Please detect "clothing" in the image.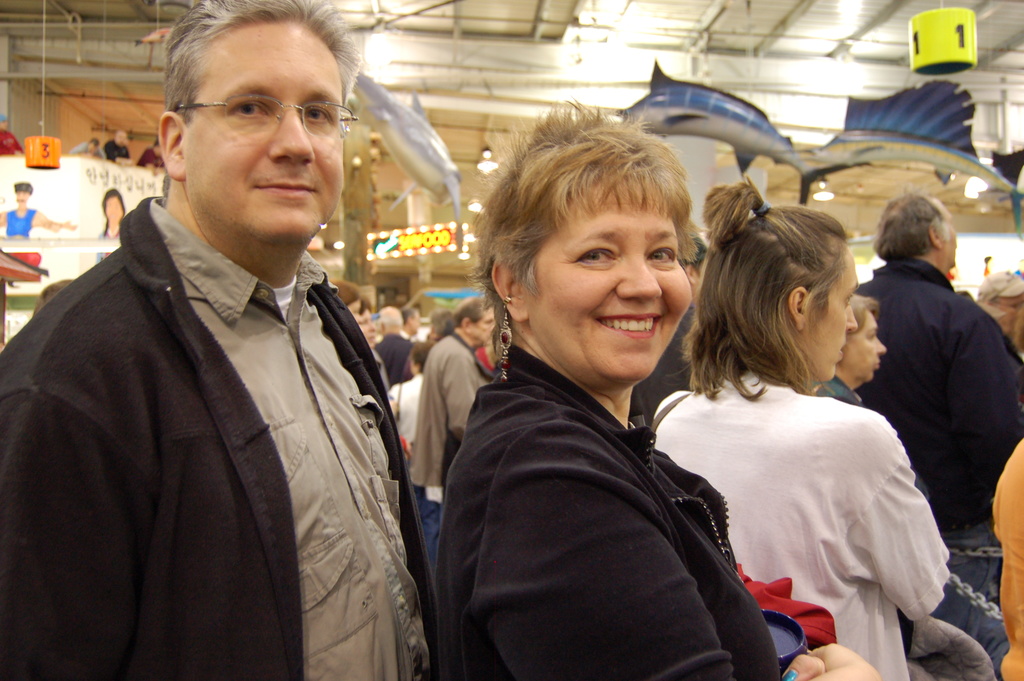
681/305/975/680.
